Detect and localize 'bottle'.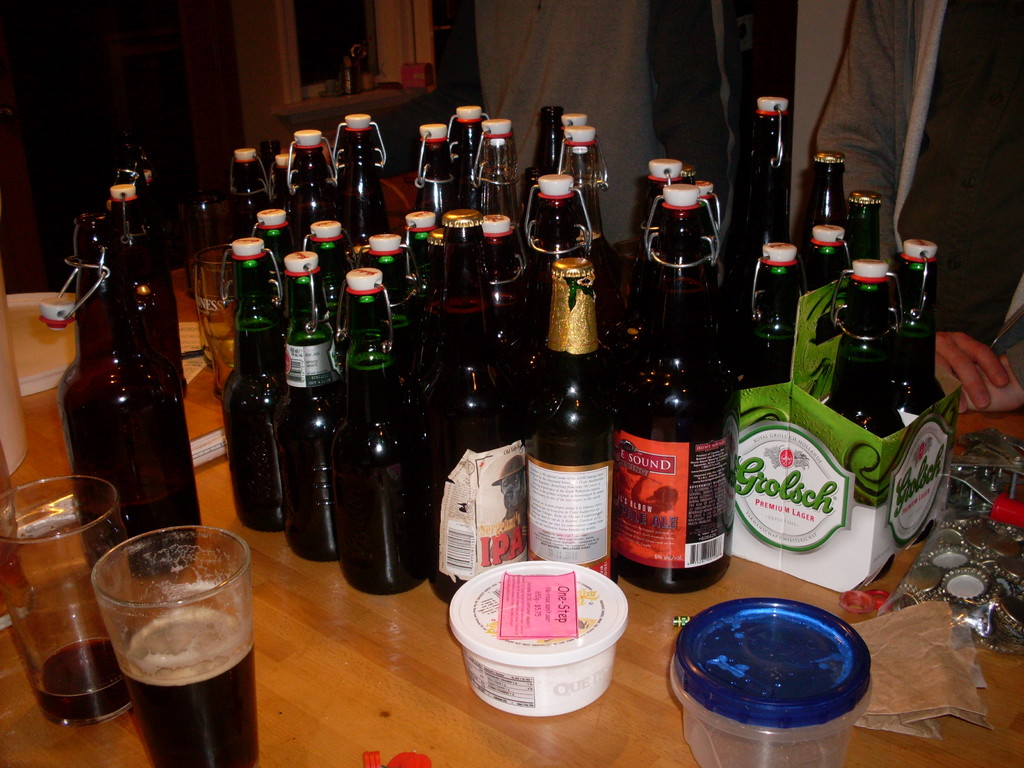
Localized at [left=887, top=237, right=943, bottom=410].
